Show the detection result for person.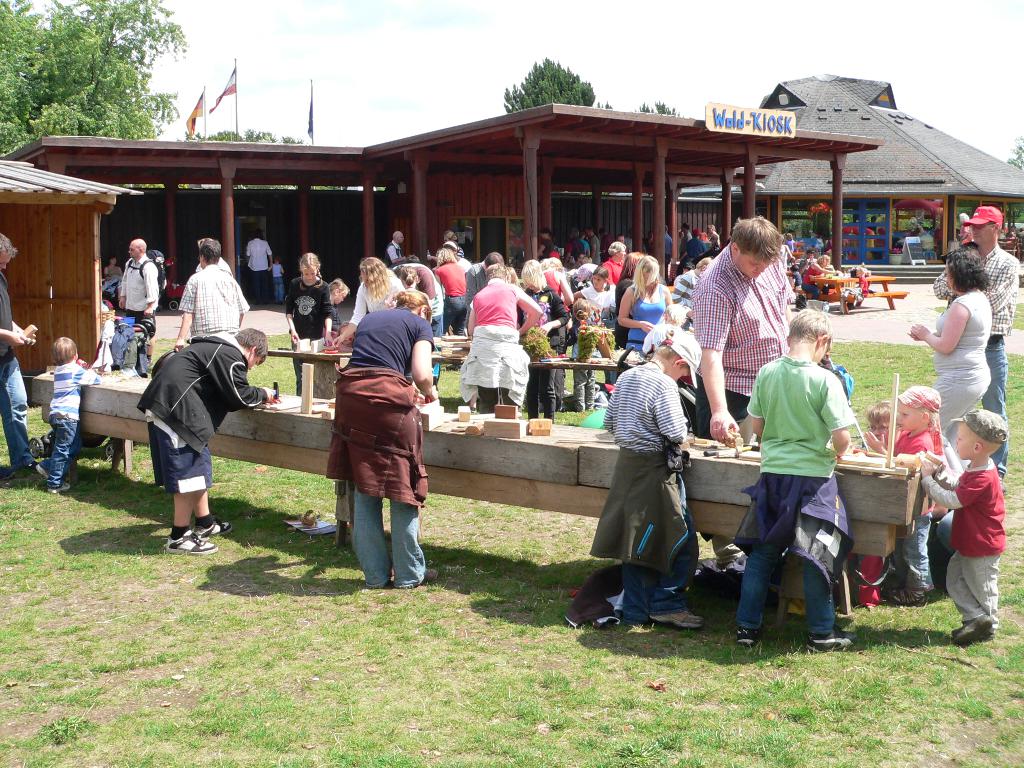
659/221/688/252.
